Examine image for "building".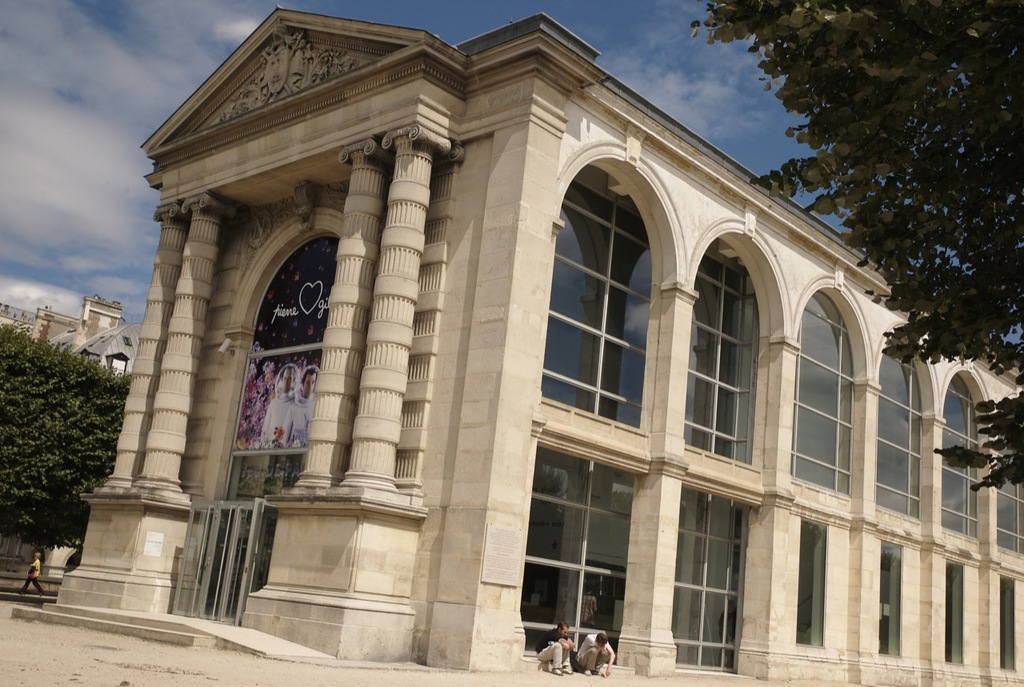
Examination result: [x1=52, y1=0, x2=1023, y2=686].
